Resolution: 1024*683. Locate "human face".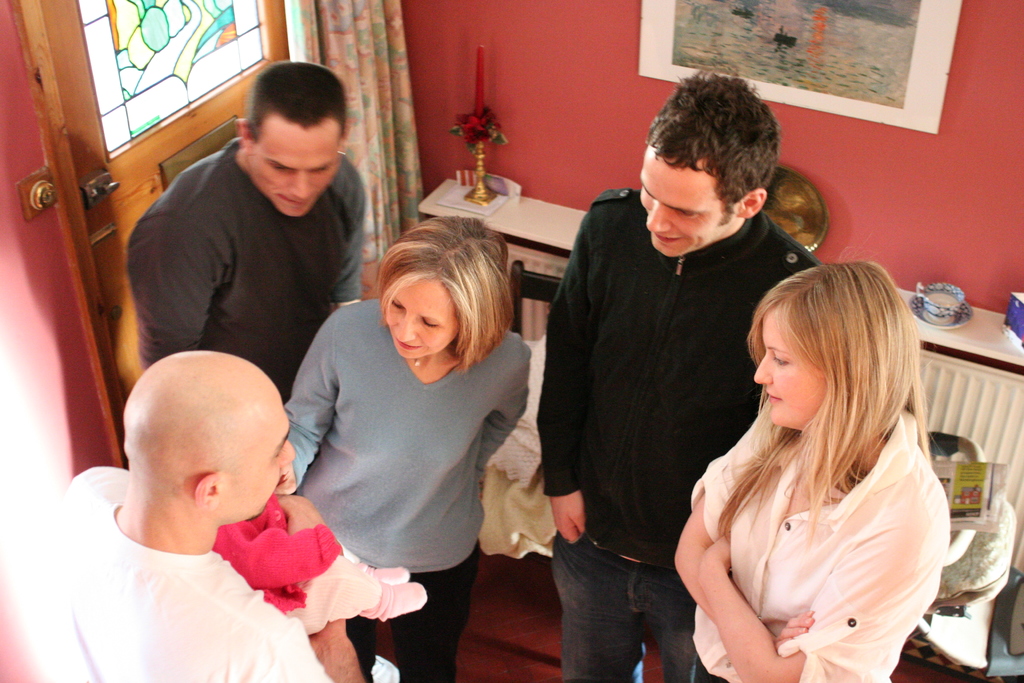
x1=388, y1=277, x2=460, y2=359.
